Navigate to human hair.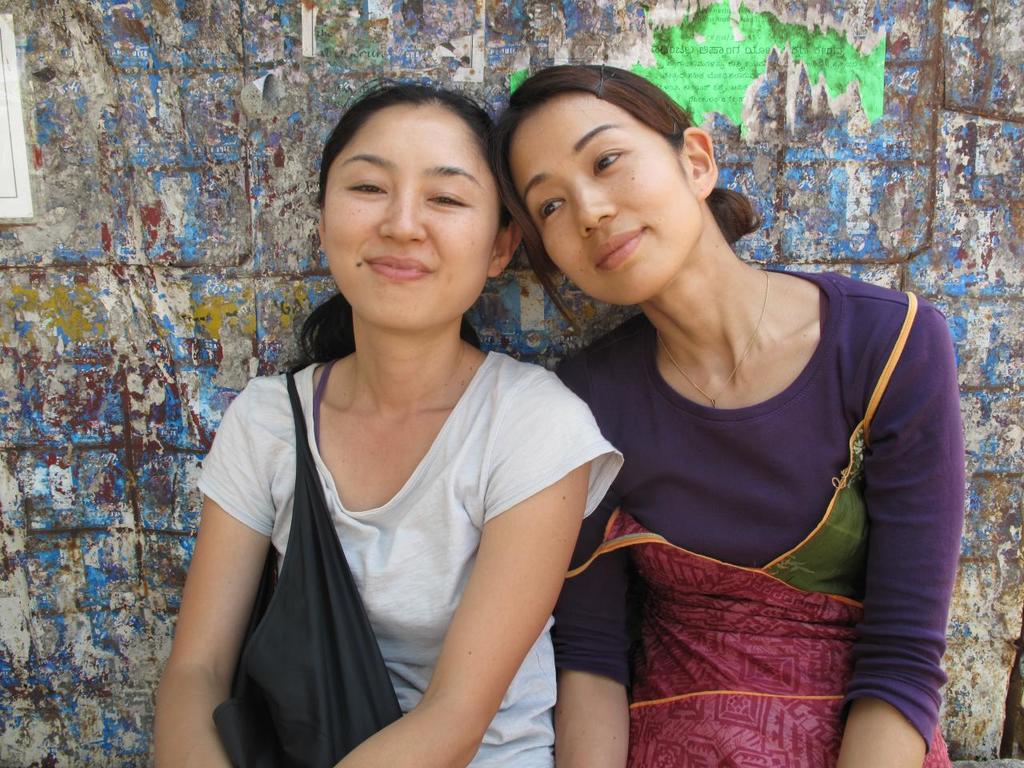
Navigation target: x1=484 y1=62 x2=765 y2=333.
